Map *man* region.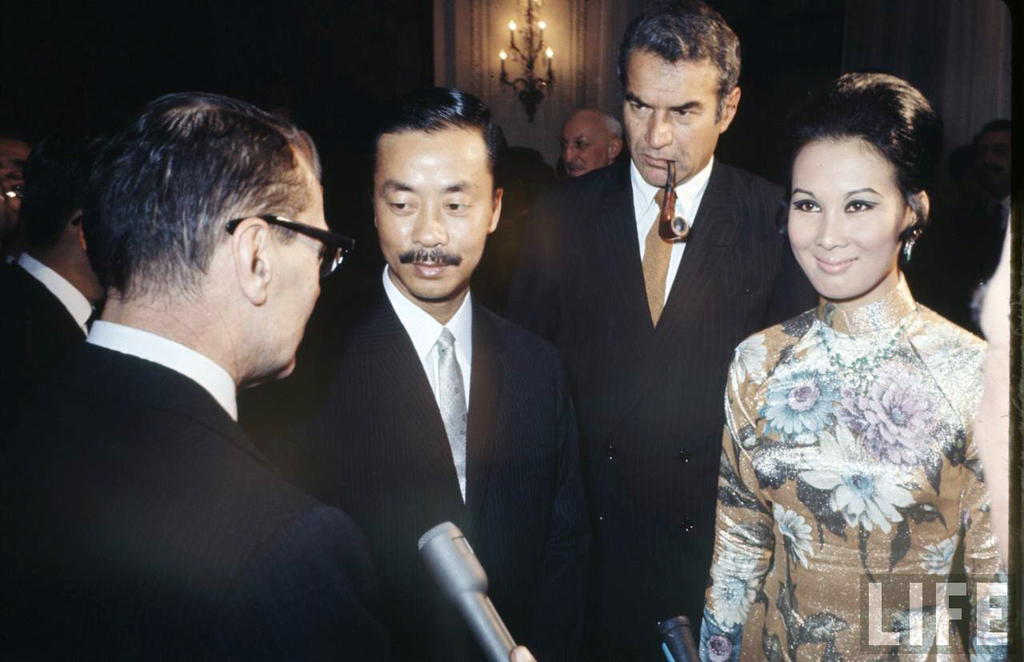
Mapped to (x1=9, y1=72, x2=434, y2=652).
